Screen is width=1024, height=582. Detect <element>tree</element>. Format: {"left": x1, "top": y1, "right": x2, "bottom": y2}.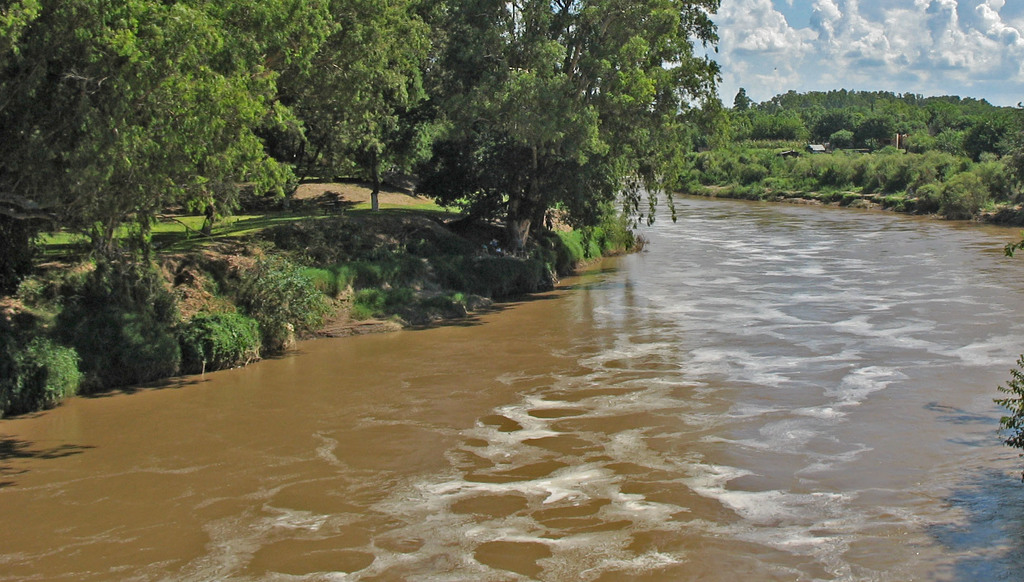
{"left": 564, "top": 0, "right": 721, "bottom": 244}.
